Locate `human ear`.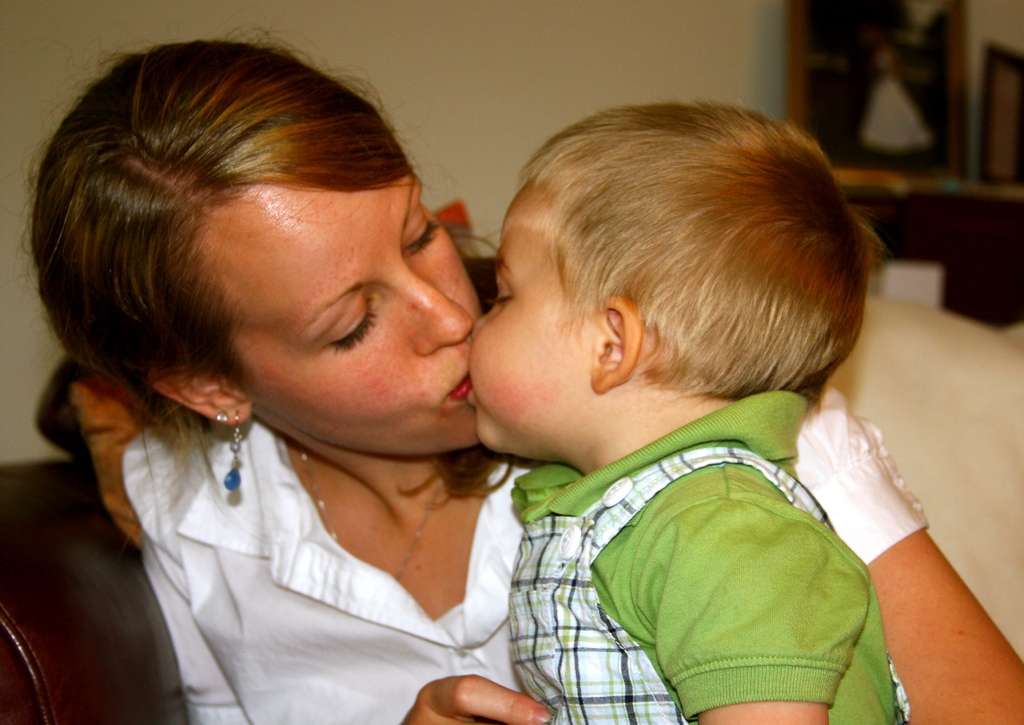
Bounding box: [left=147, top=366, right=252, bottom=426].
